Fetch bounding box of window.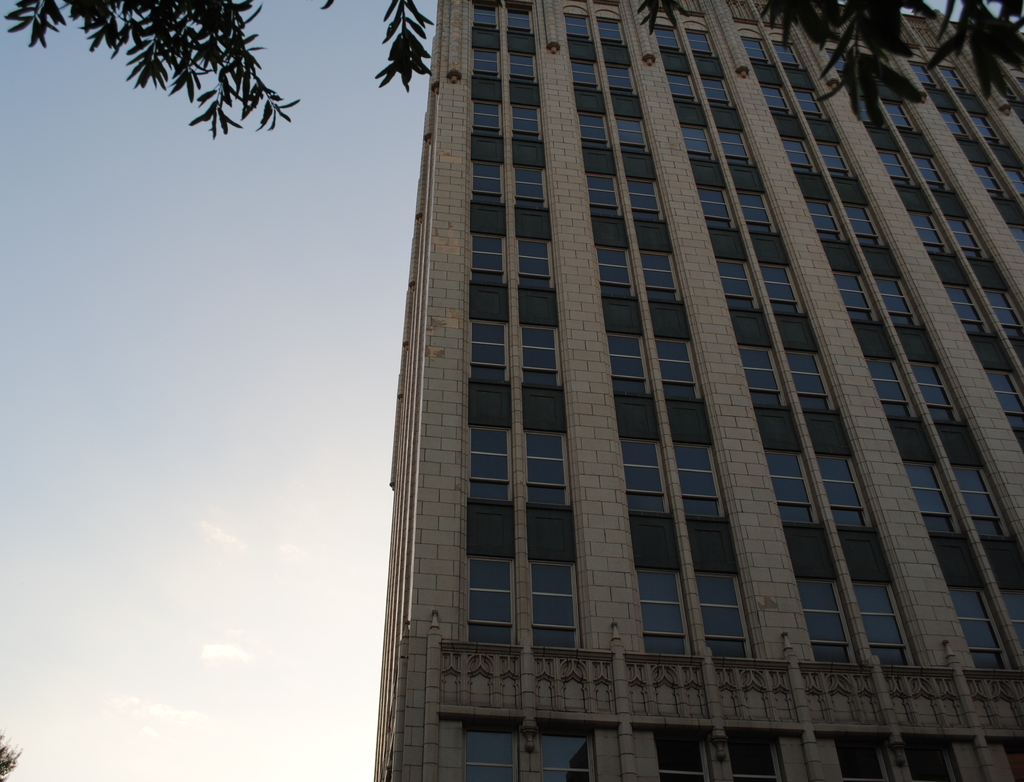
Bbox: <region>867, 359, 918, 415</region>.
